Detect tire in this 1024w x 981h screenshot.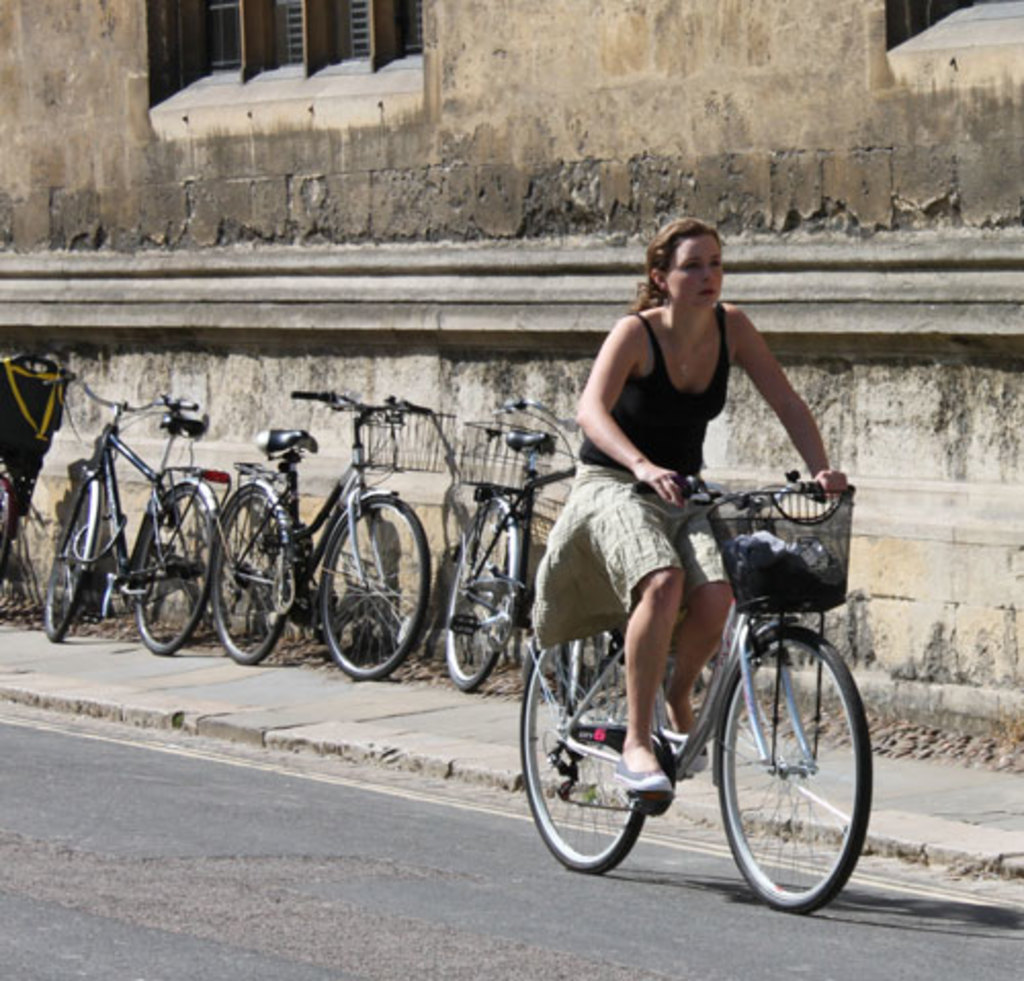
Detection: rect(446, 498, 532, 688).
